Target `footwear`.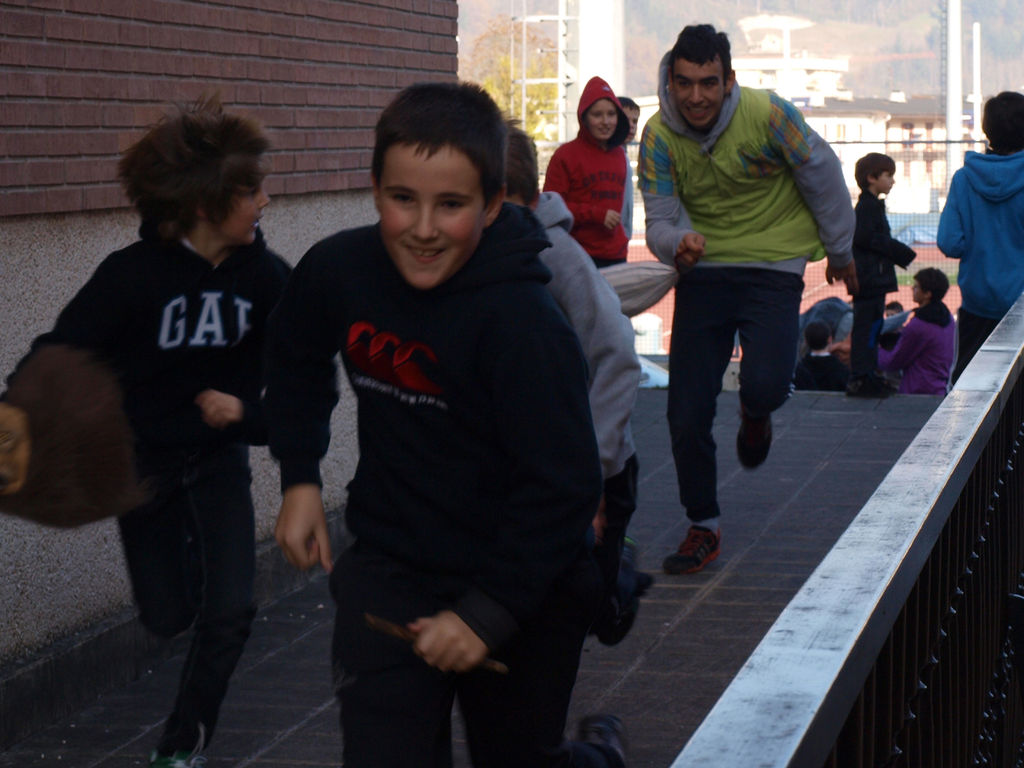
Target region: bbox(570, 712, 629, 767).
